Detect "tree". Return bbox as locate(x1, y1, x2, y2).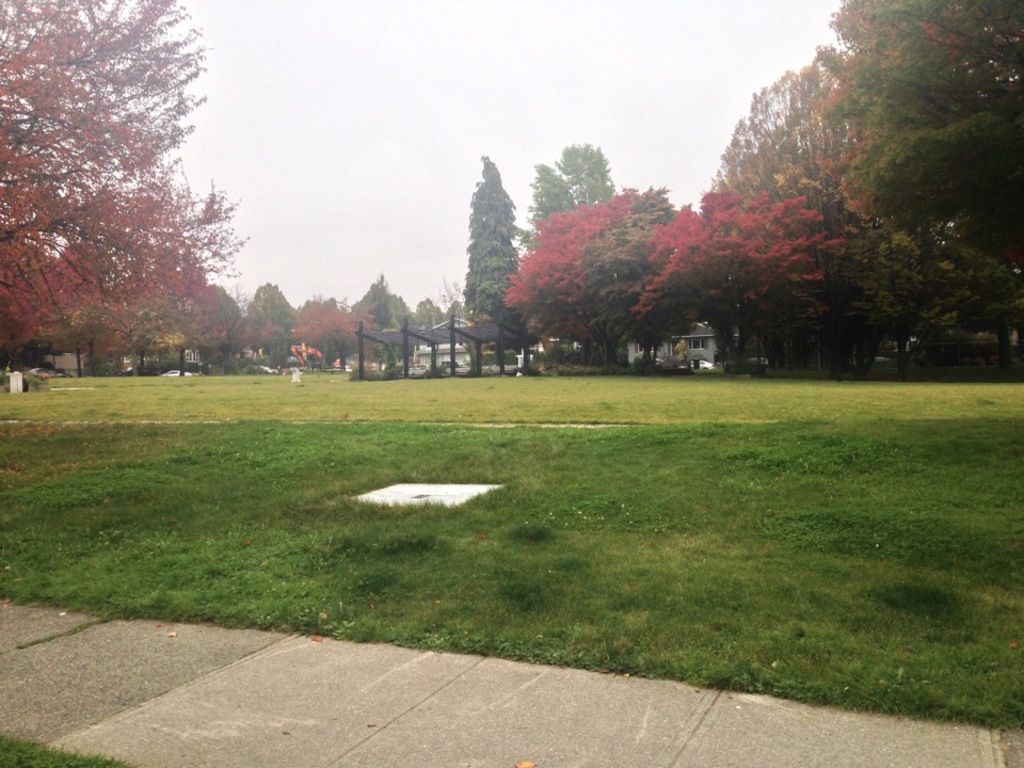
locate(465, 151, 519, 377).
